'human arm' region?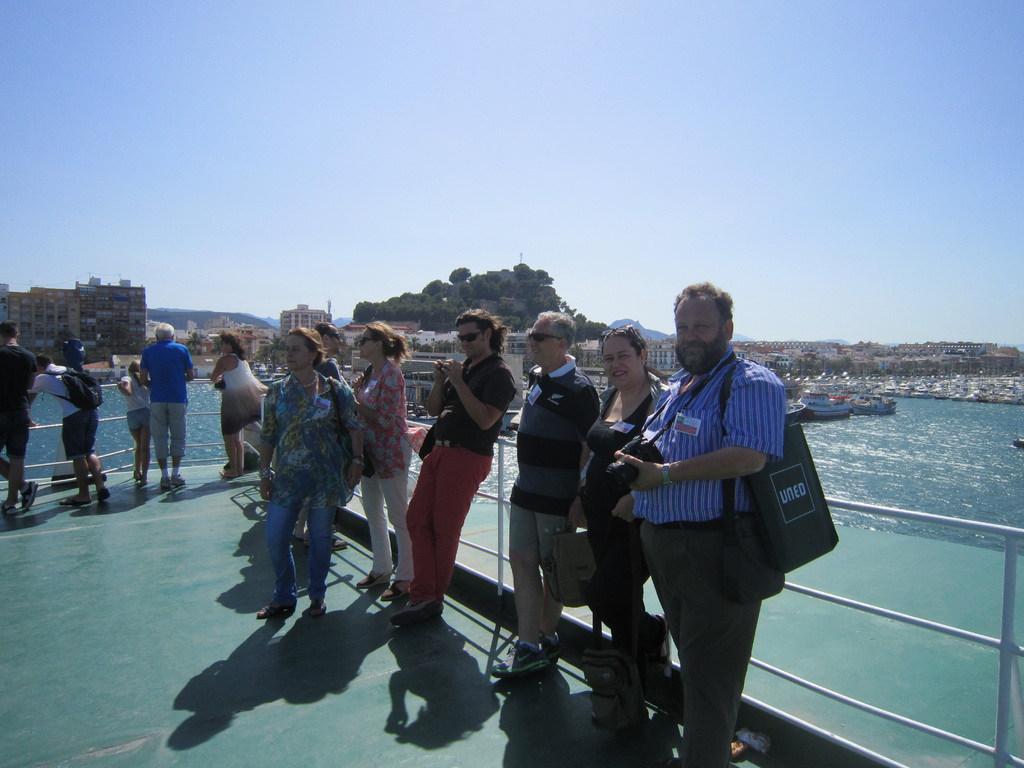
bbox(122, 372, 132, 396)
